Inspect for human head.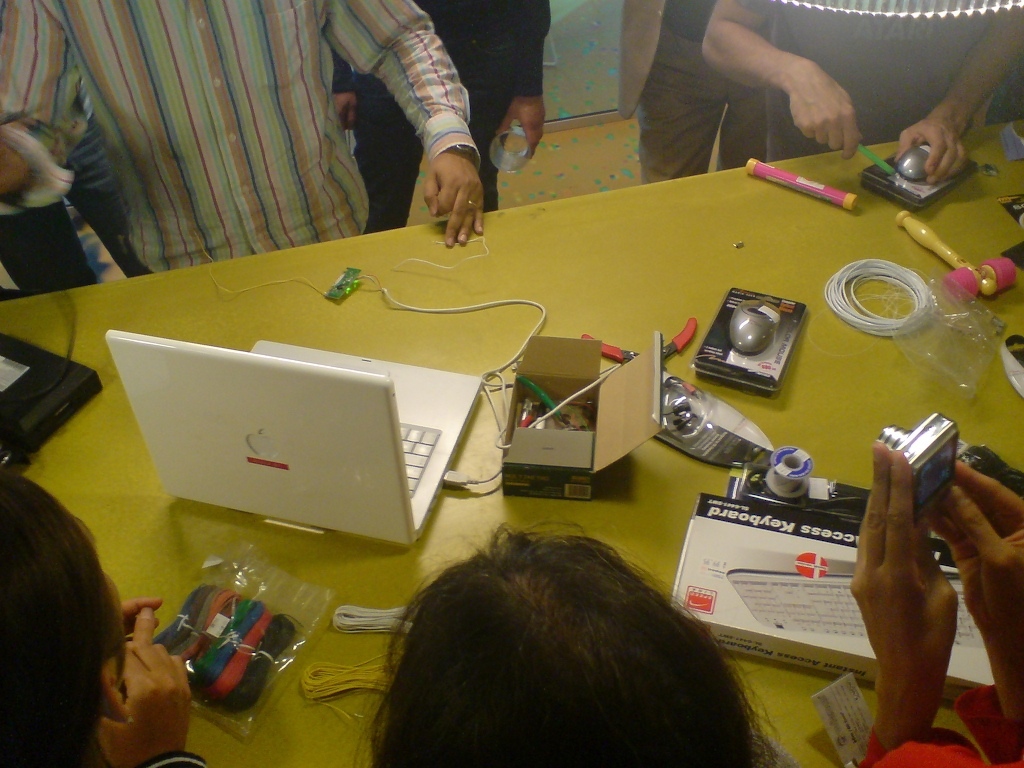
Inspection: bbox(379, 524, 772, 767).
